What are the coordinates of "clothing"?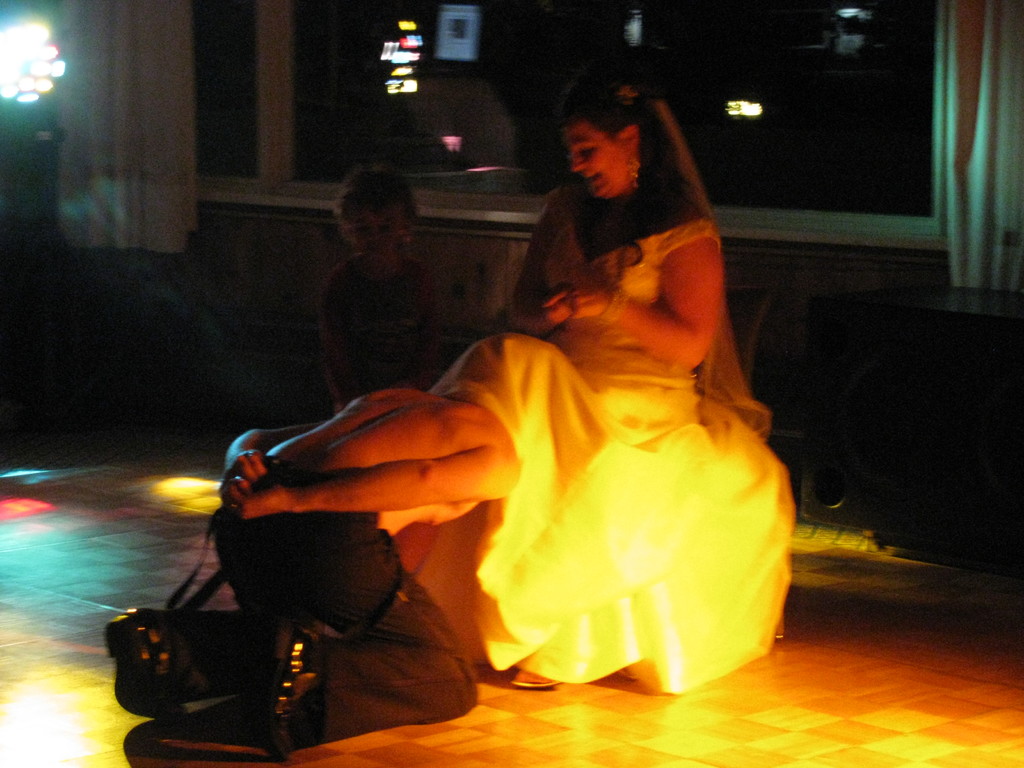
left=129, top=463, right=474, bottom=752.
